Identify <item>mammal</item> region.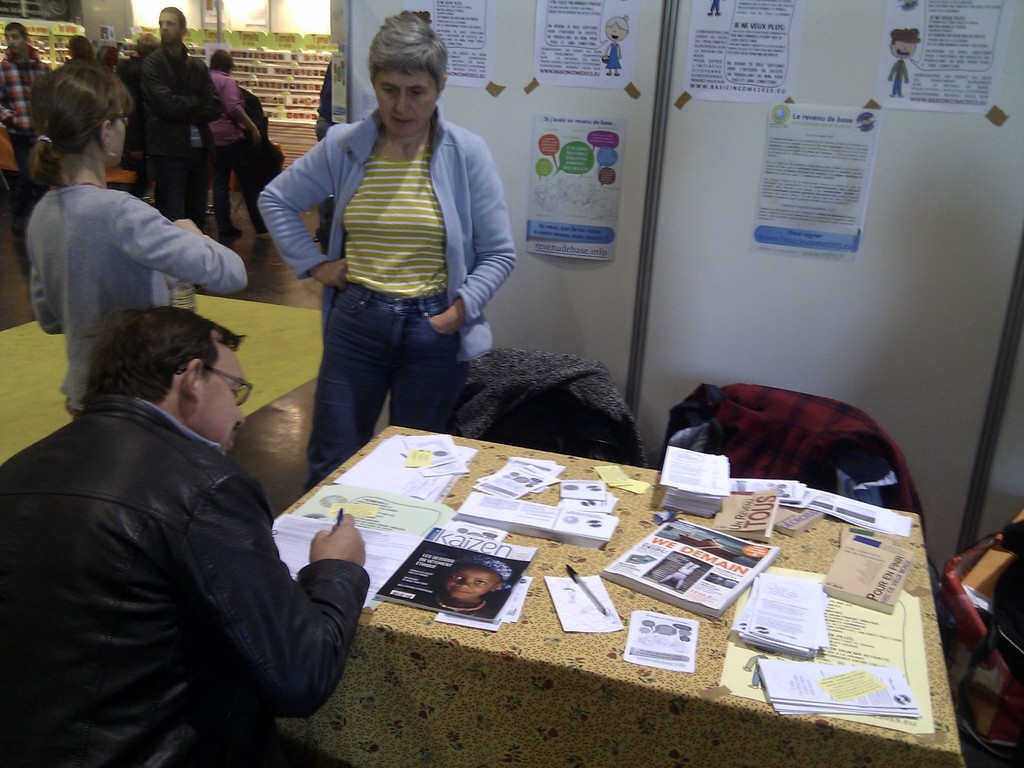
Region: x1=884 y1=25 x2=923 y2=97.
